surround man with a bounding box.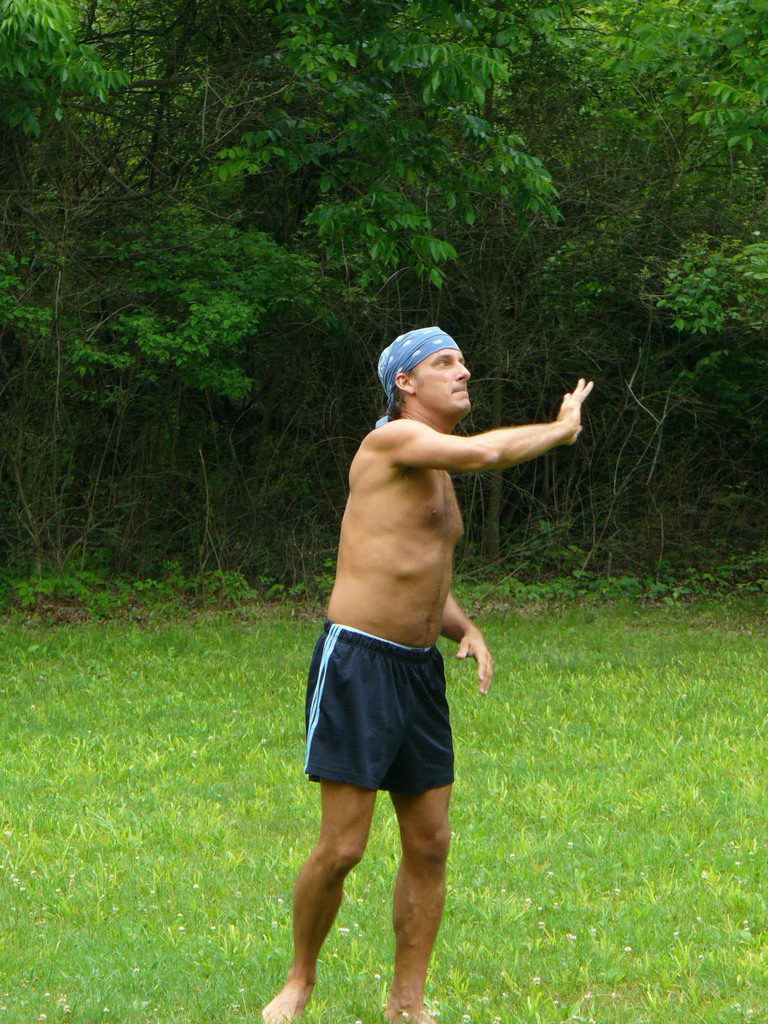
[278, 331, 556, 988].
